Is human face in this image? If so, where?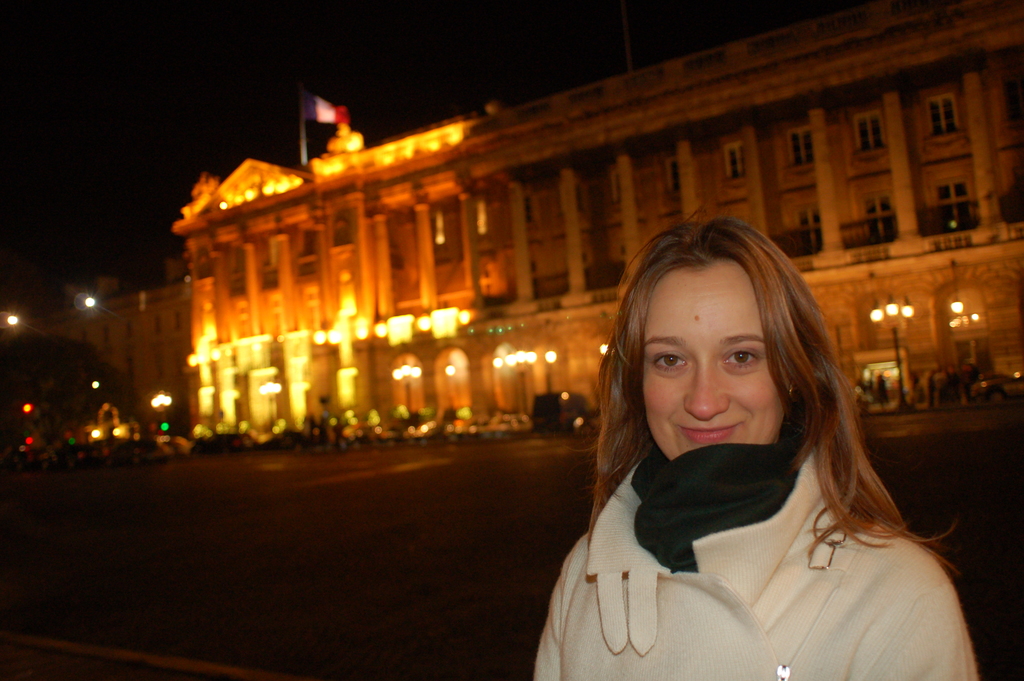
Yes, at crop(640, 270, 789, 465).
